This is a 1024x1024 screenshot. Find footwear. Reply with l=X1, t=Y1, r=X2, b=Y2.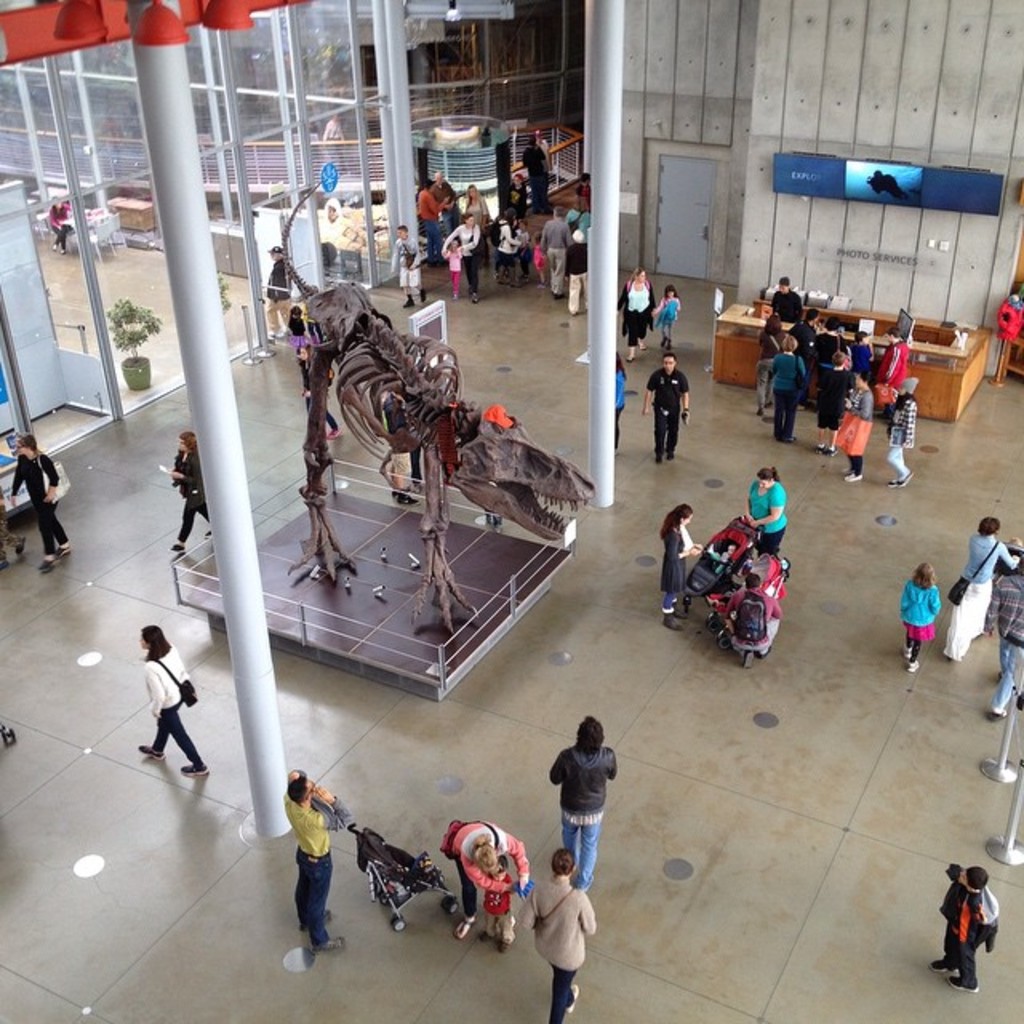
l=901, t=645, r=910, b=656.
